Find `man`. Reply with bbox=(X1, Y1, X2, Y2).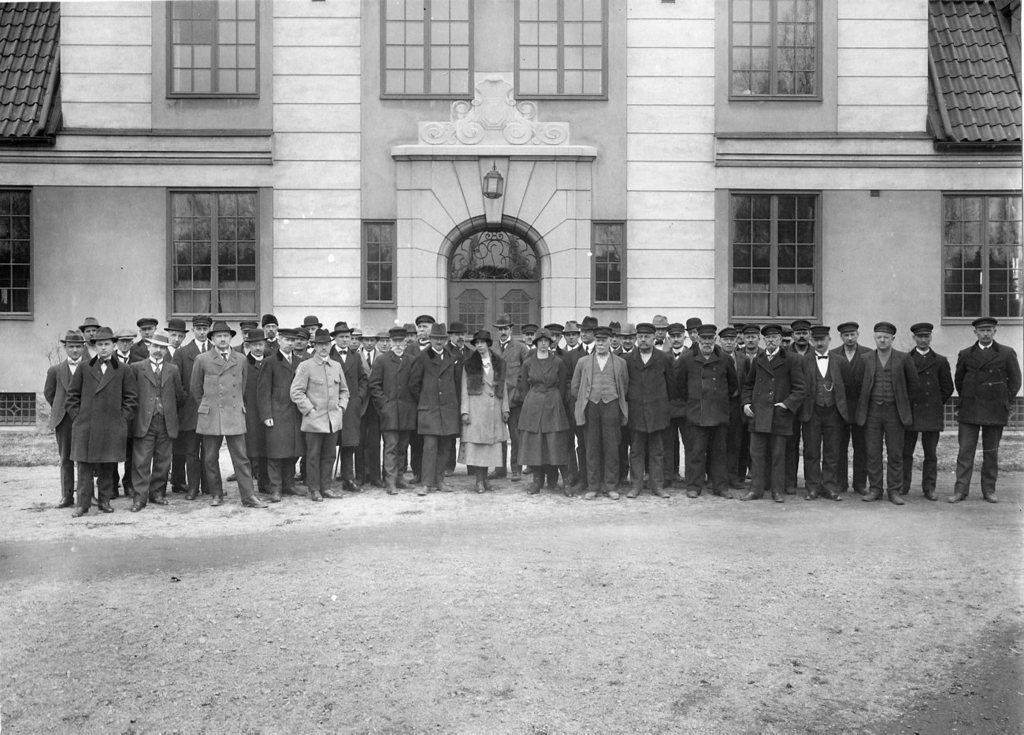
bbox=(788, 320, 811, 361).
